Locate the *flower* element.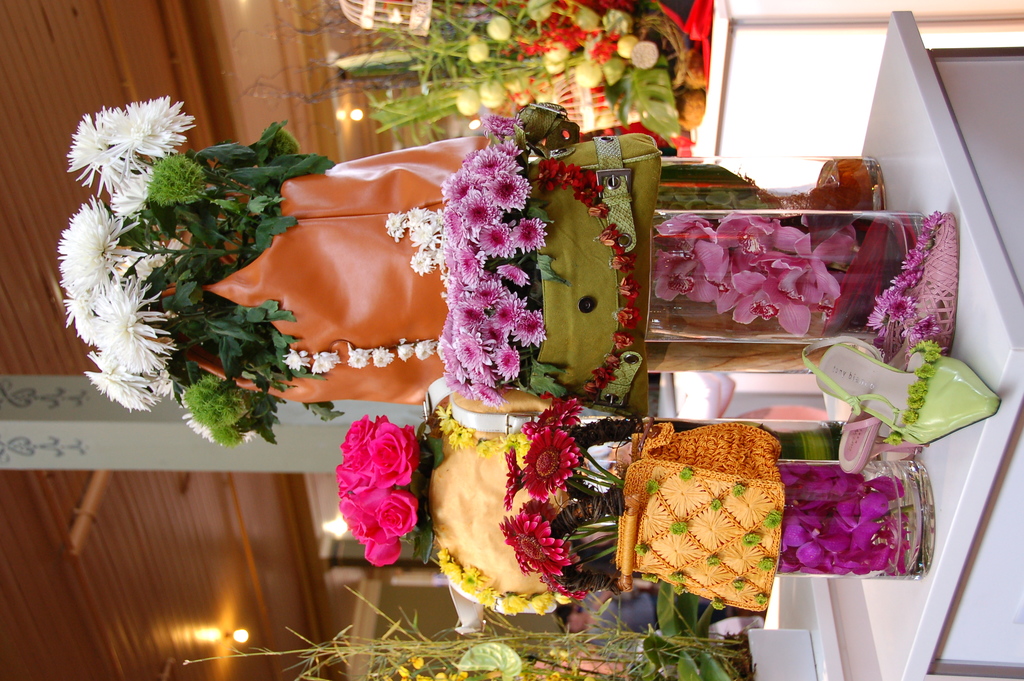
Element bbox: box(477, 80, 509, 104).
